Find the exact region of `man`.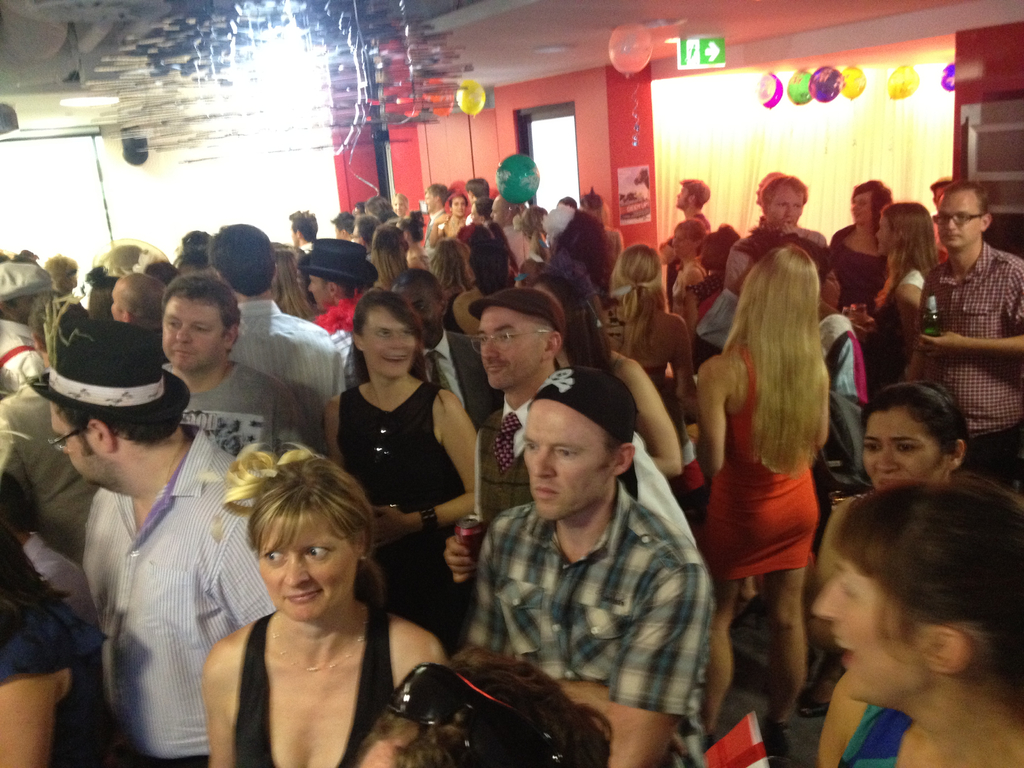
Exact region: locate(907, 182, 1023, 506).
